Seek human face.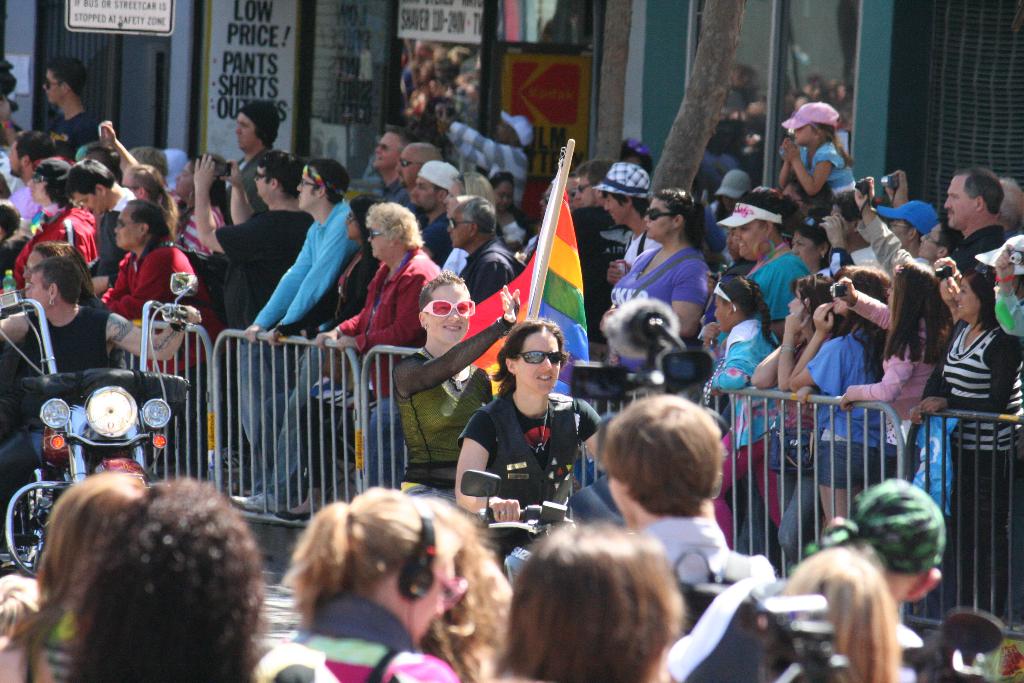
box=[735, 220, 766, 260].
